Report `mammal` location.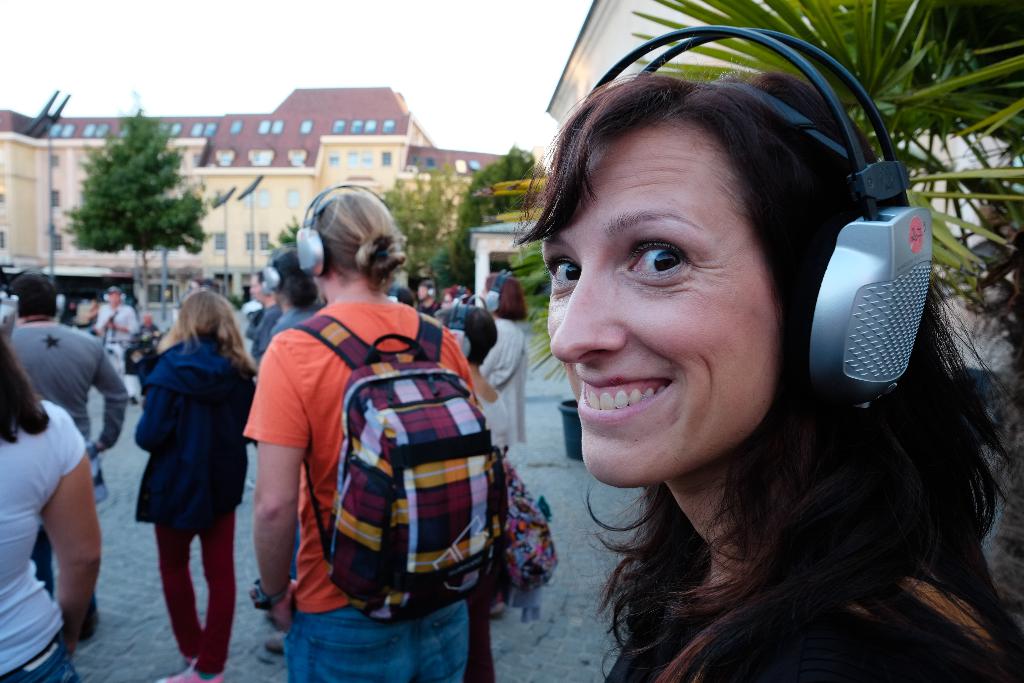
Report: 473/272/531/457.
